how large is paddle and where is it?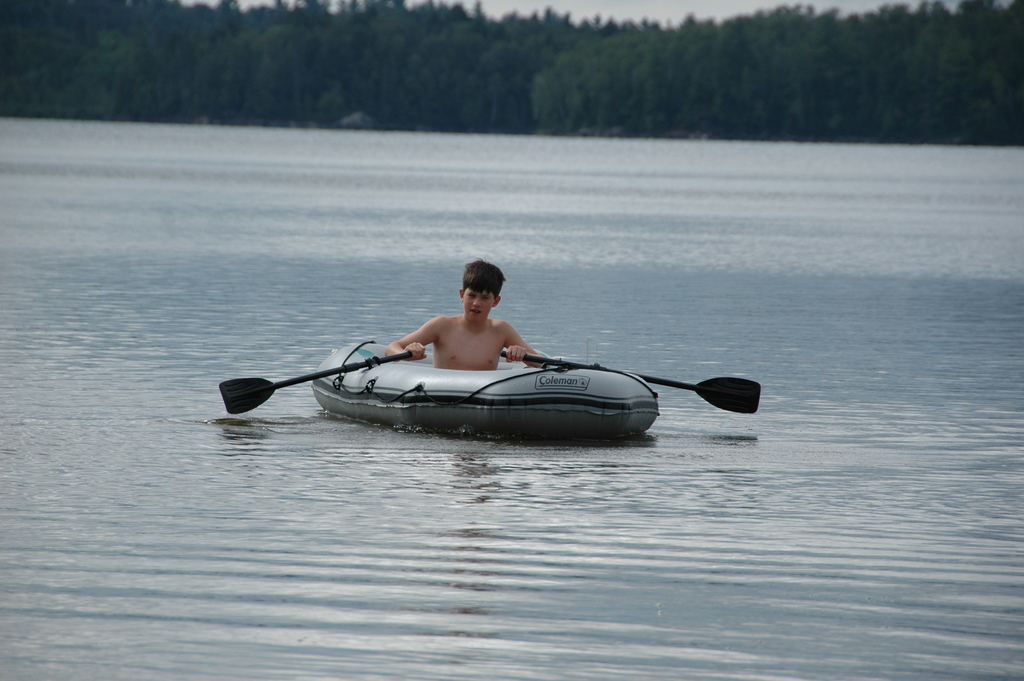
Bounding box: <box>500,356,762,416</box>.
